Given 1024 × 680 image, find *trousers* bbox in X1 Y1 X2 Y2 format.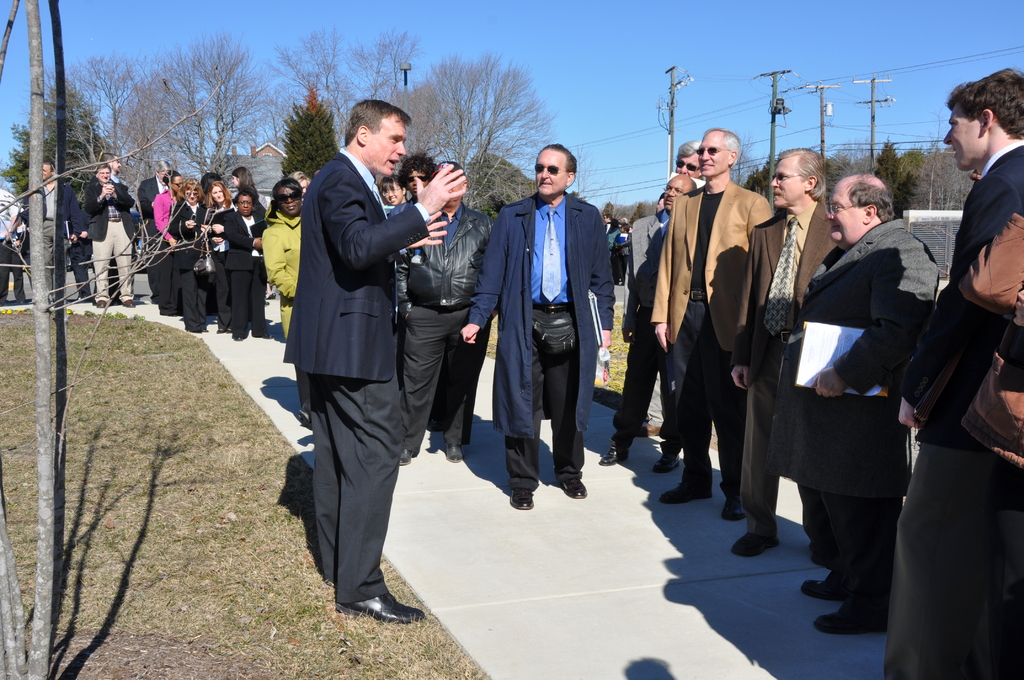
180 255 210 329.
